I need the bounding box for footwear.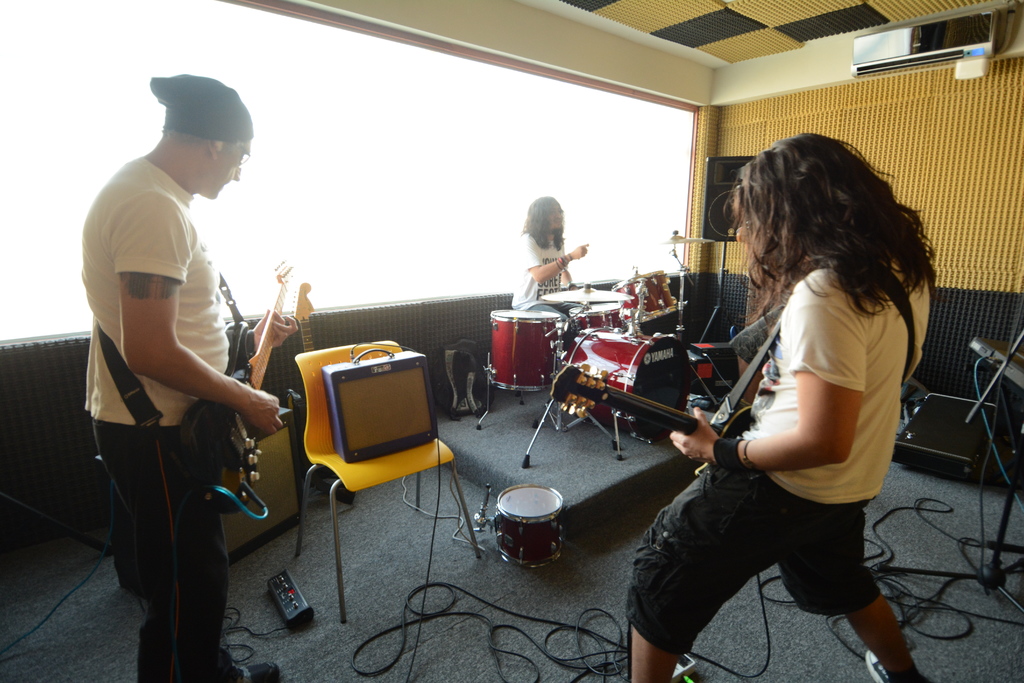
Here it is: region(237, 663, 278, 682).
